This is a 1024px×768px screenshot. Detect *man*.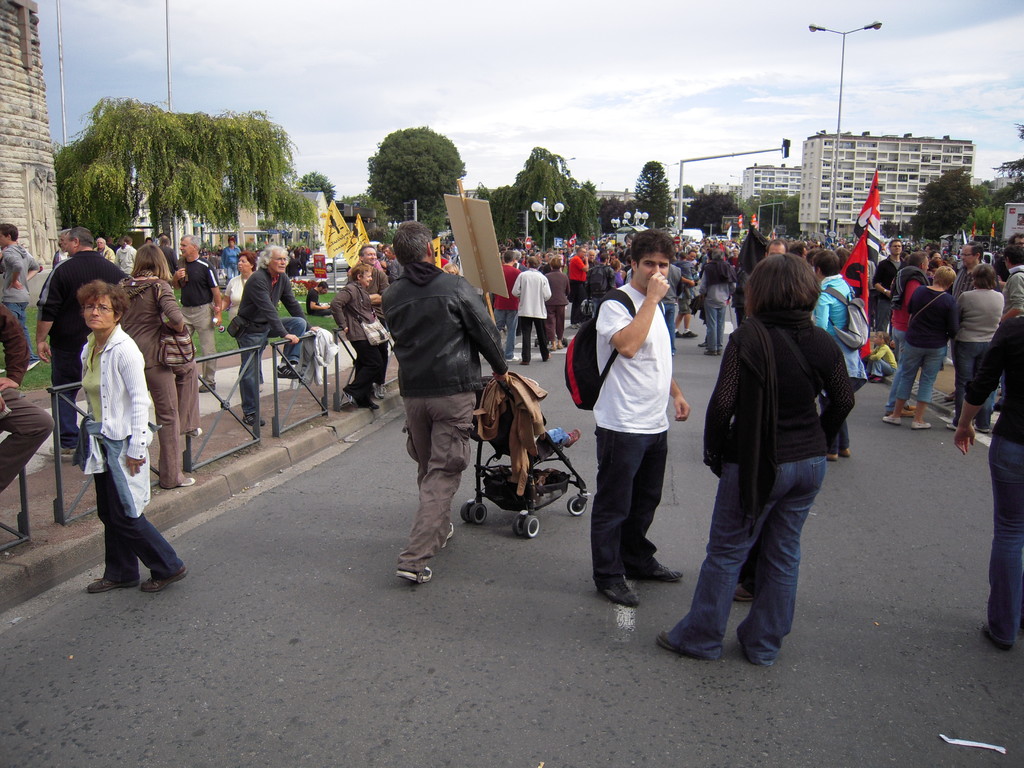
765 239 789 257.
